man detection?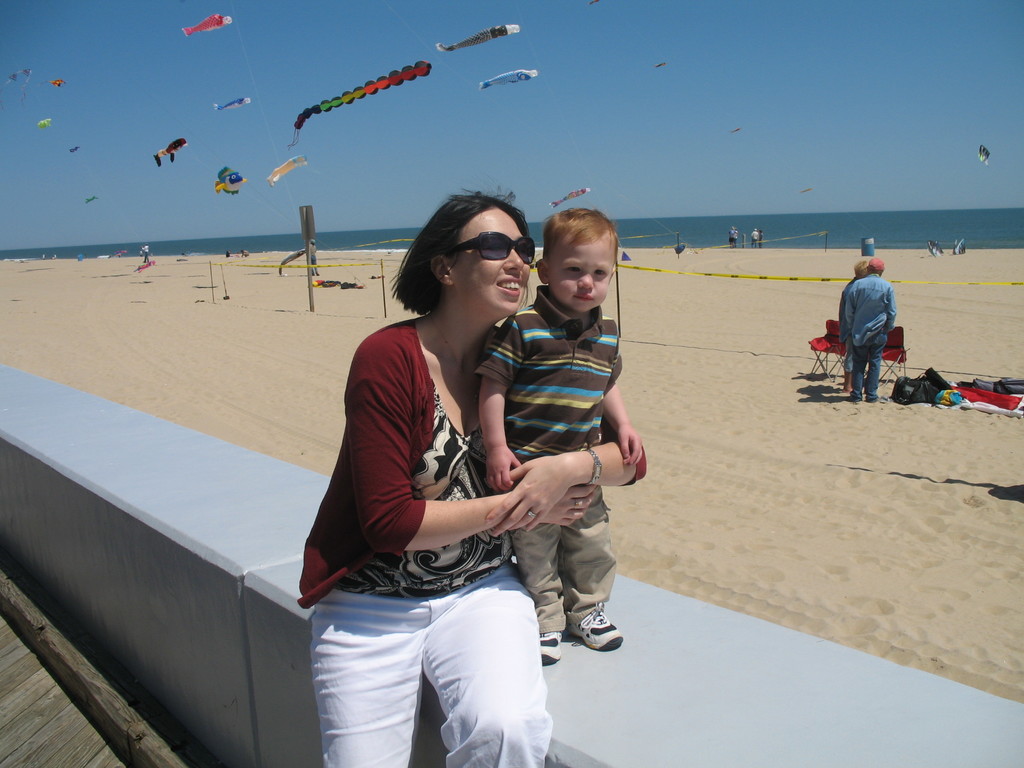
848:260:875:295
